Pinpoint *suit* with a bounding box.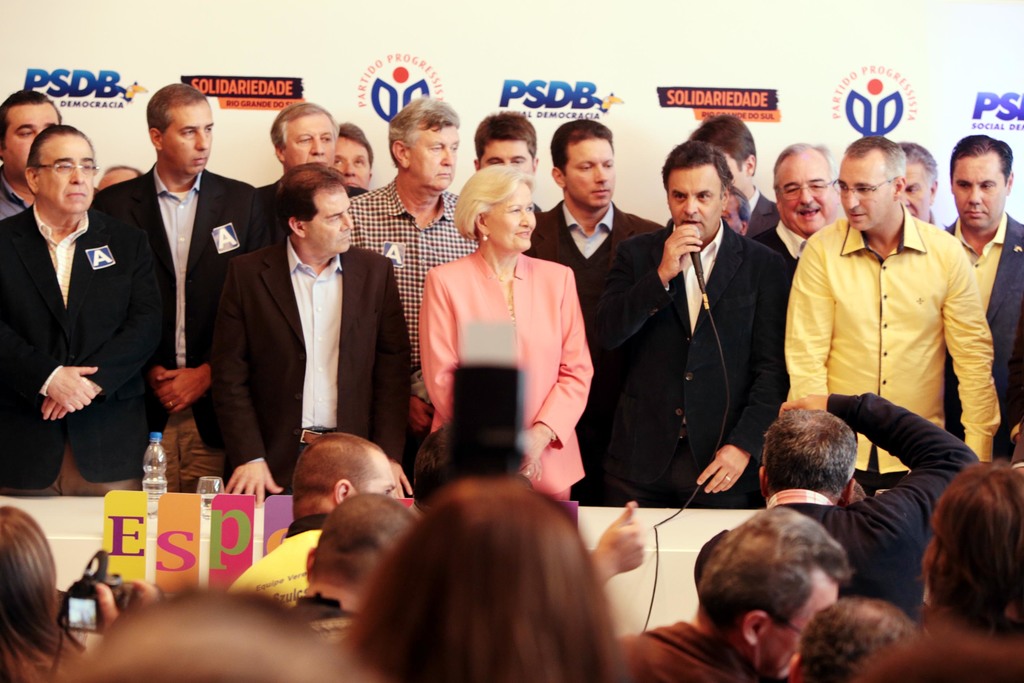
Rect(0, 200, 166, 494).
